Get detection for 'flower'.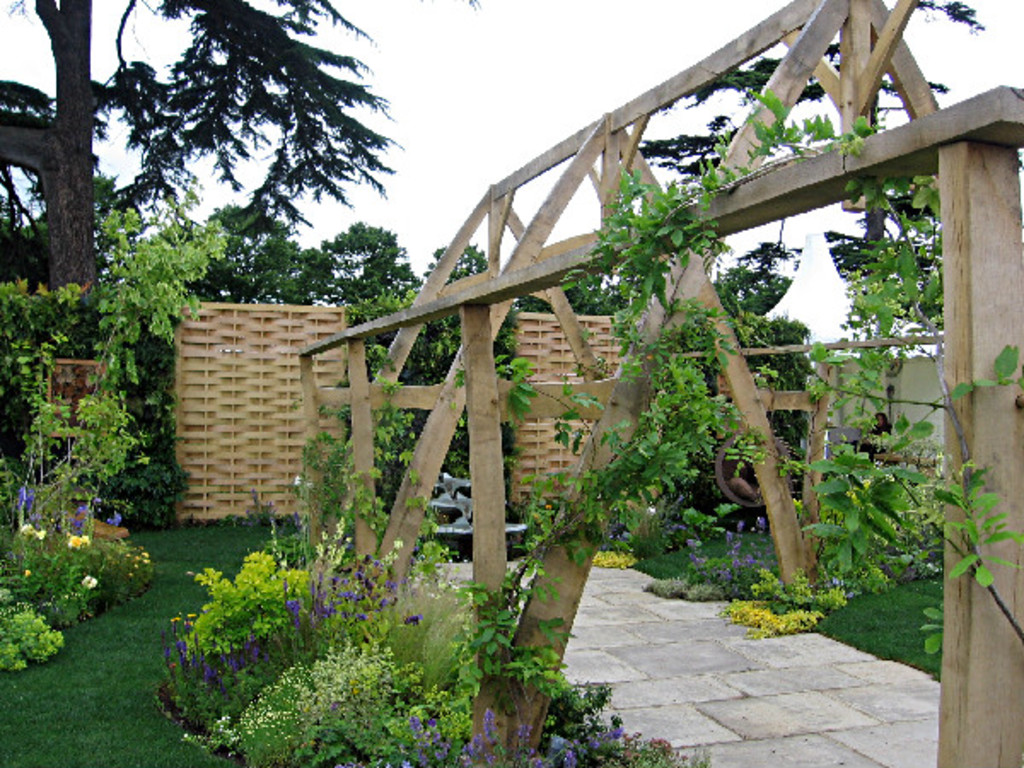
Detection: <bbox>14, 522, 31, 538</bbox>.
